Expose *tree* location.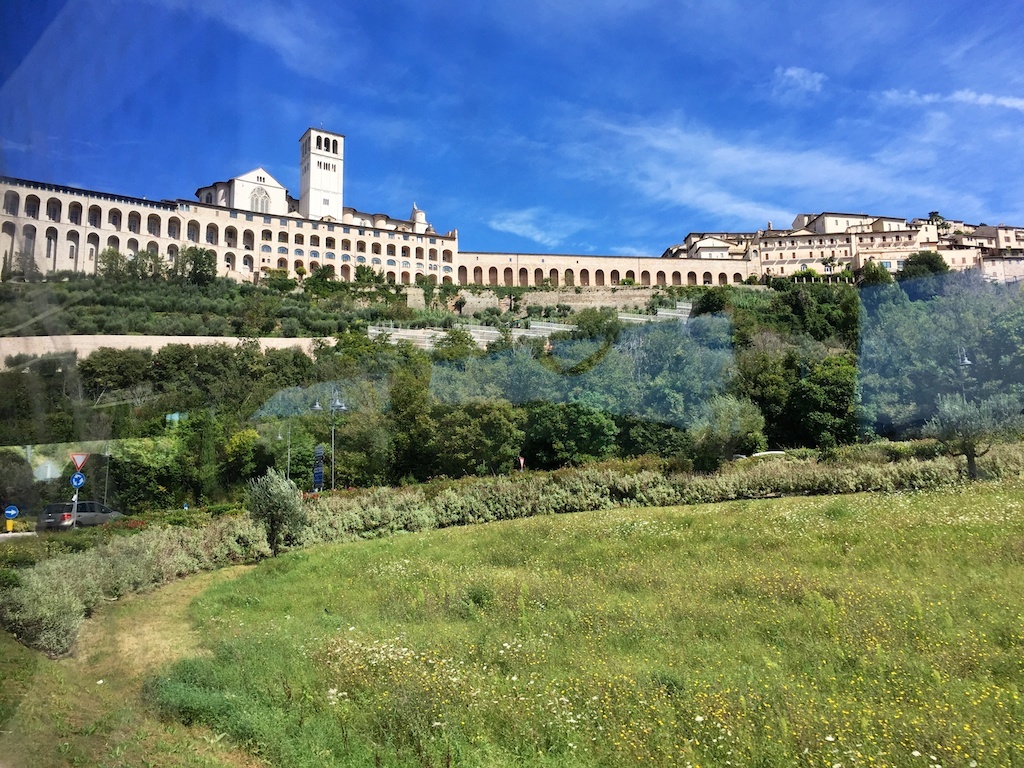
Exposed at crop(889, 256, 954, 290).
